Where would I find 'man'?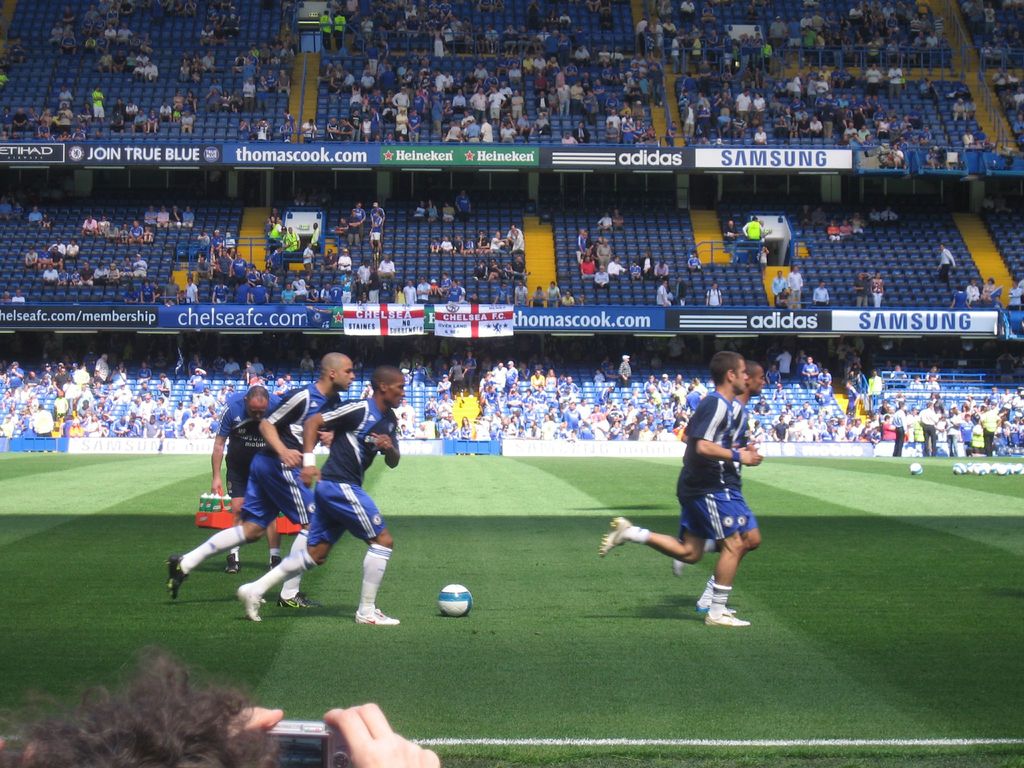
At <region>52, 360, 72, 397</region>.
